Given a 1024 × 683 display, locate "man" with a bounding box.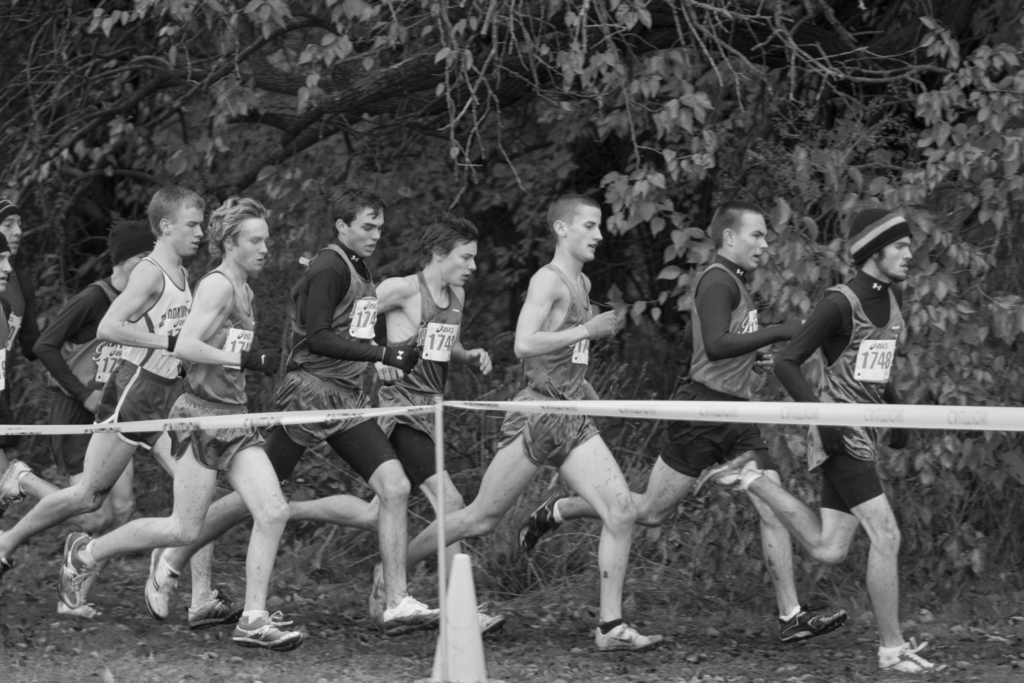
Located: left=269, top=194, right=430, bottom=633.
